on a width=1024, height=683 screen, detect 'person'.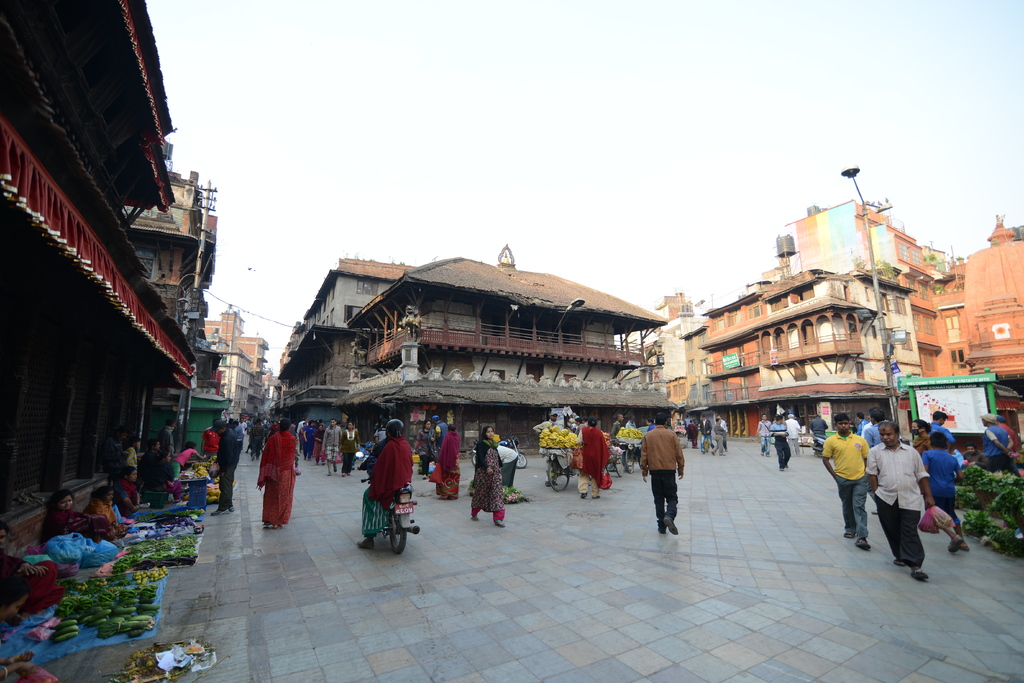
[0,525,56,630].
